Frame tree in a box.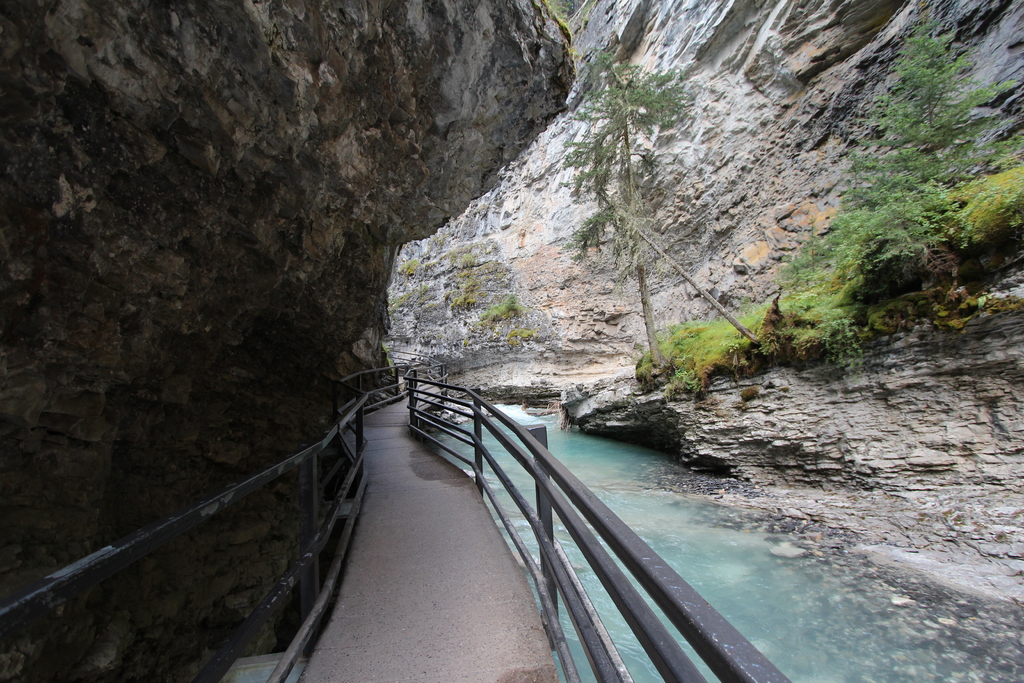
pyautogui.locateOnScreen(615, 188, 797, 358).
